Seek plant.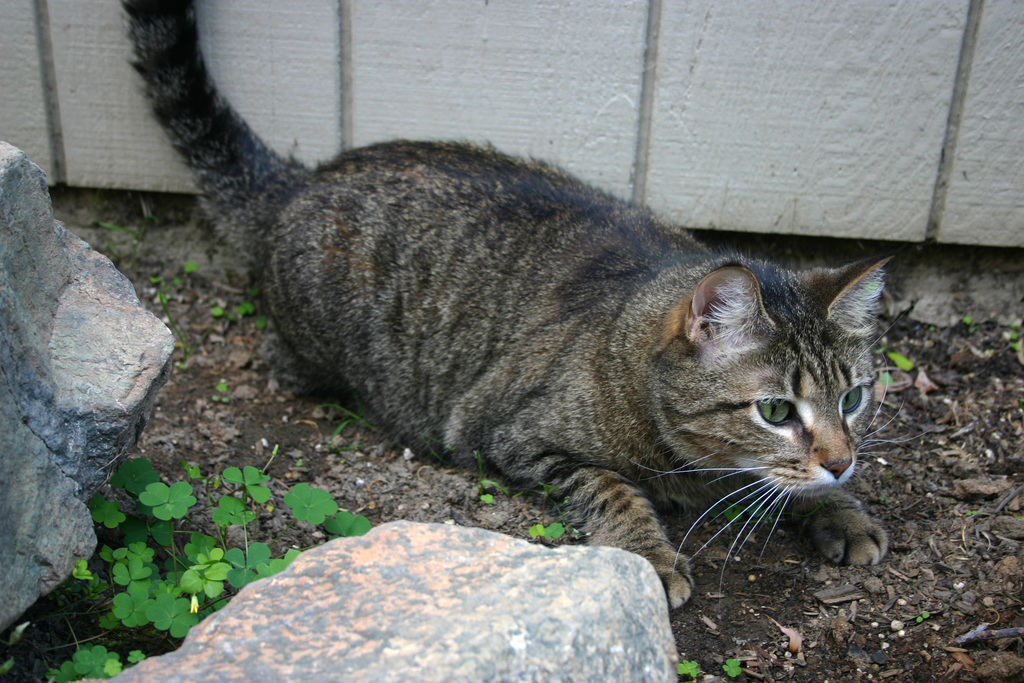
200 288 273 355.
